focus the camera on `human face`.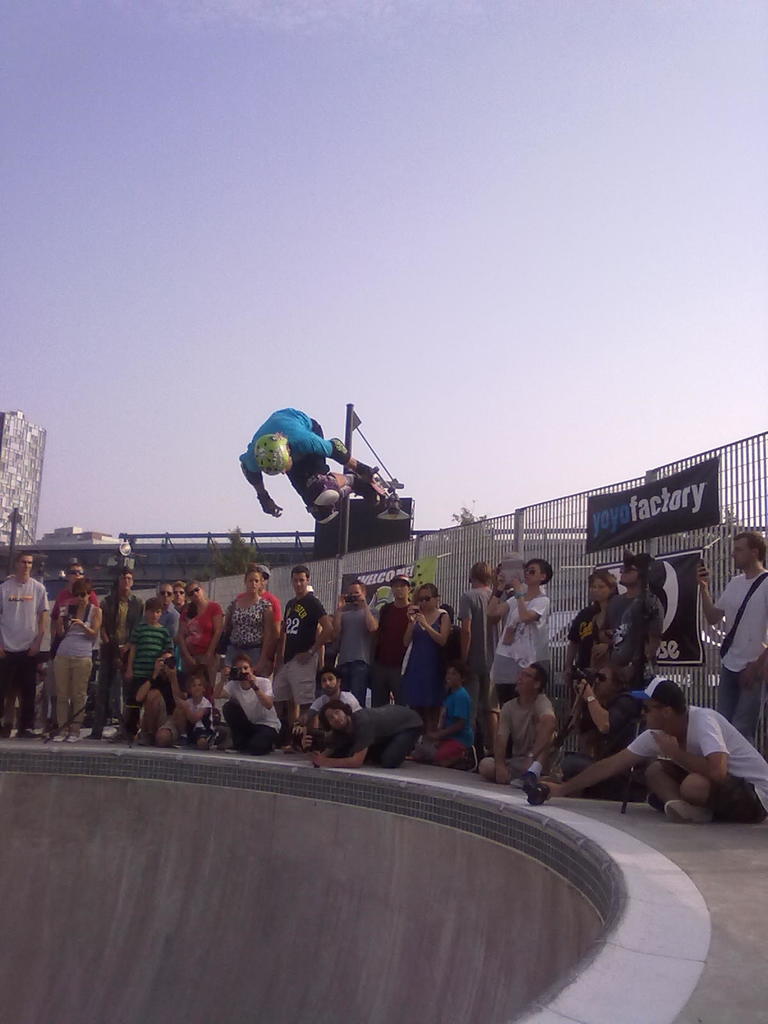
Focus region: 515,666,534,690.
